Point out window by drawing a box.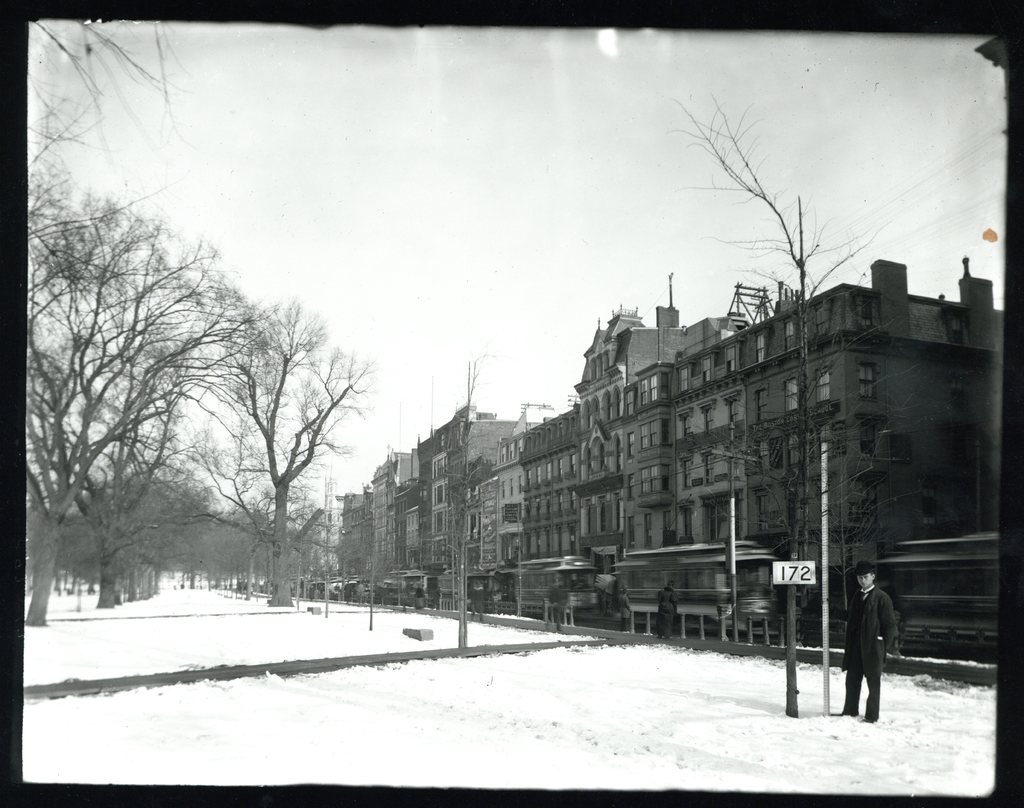
781/319/799/353.
